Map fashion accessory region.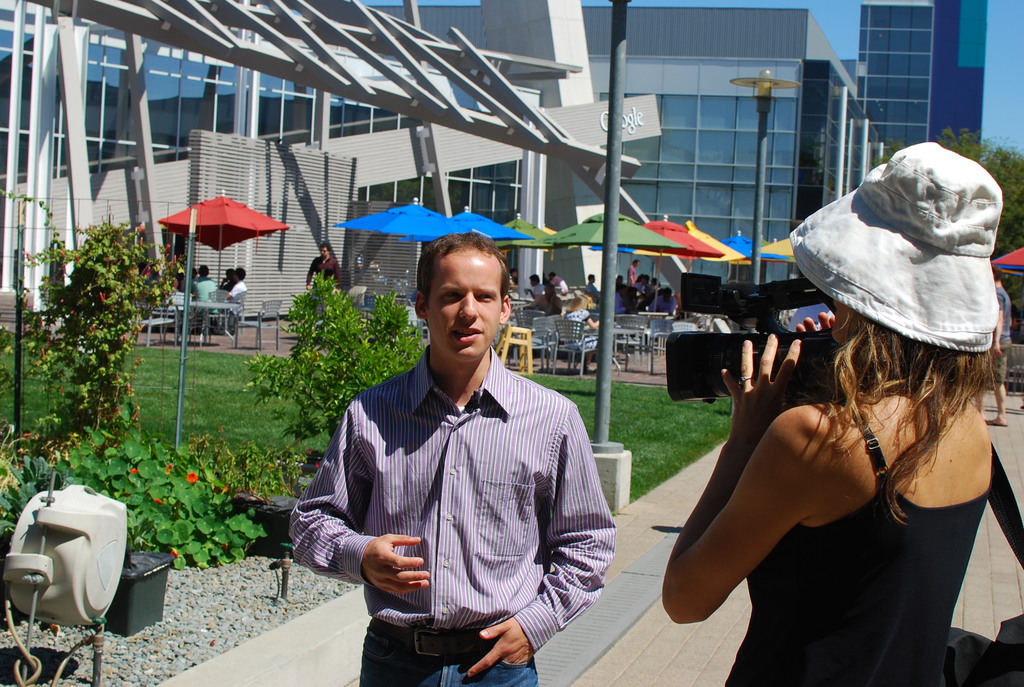
Mapped to bbox=(788, 139, 999, 352).
